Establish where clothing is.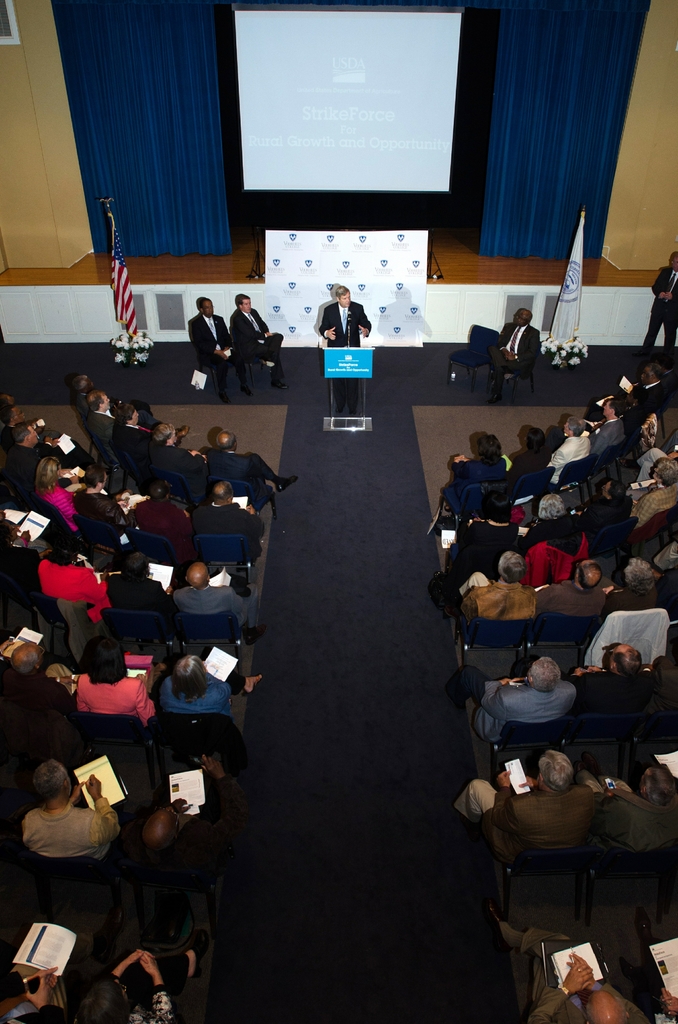
Established at detection(634, 937, 677, 1023).
